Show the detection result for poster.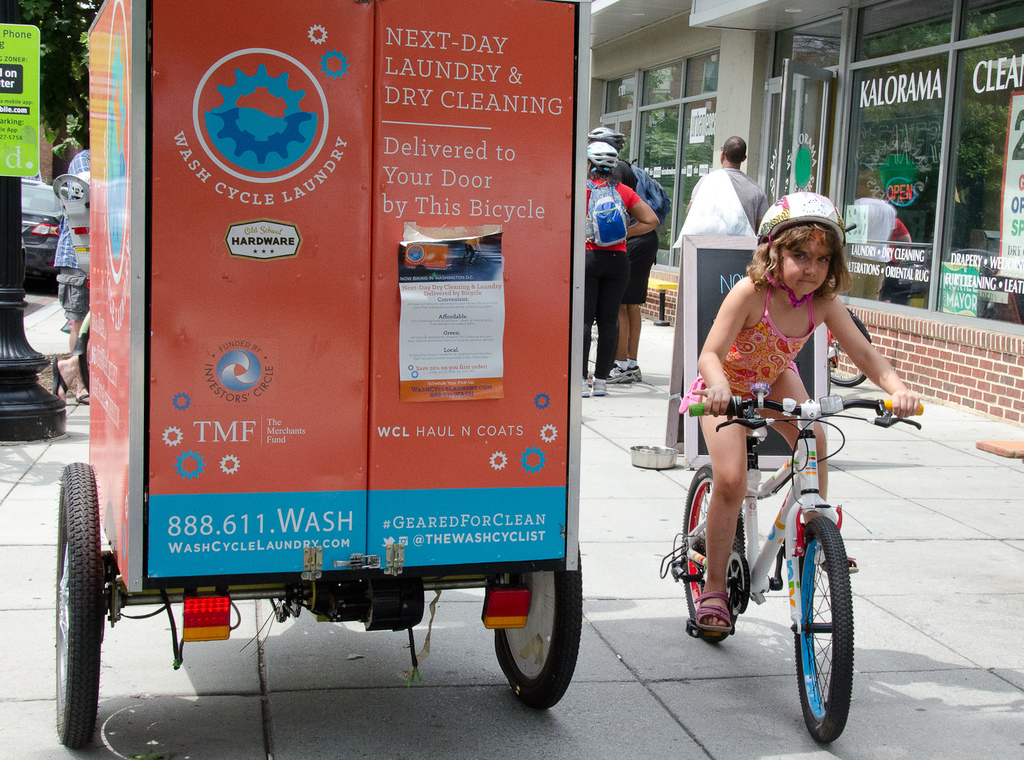
detection(0, 20, 40, 182).
